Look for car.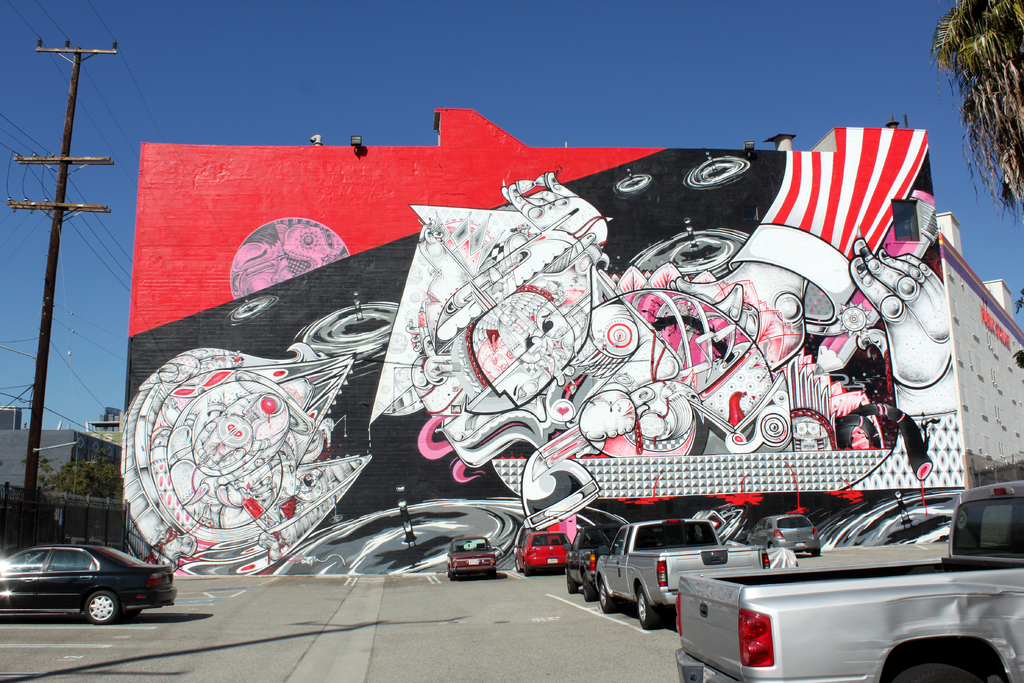
Found: BBox(445, 536, 506, 578).
